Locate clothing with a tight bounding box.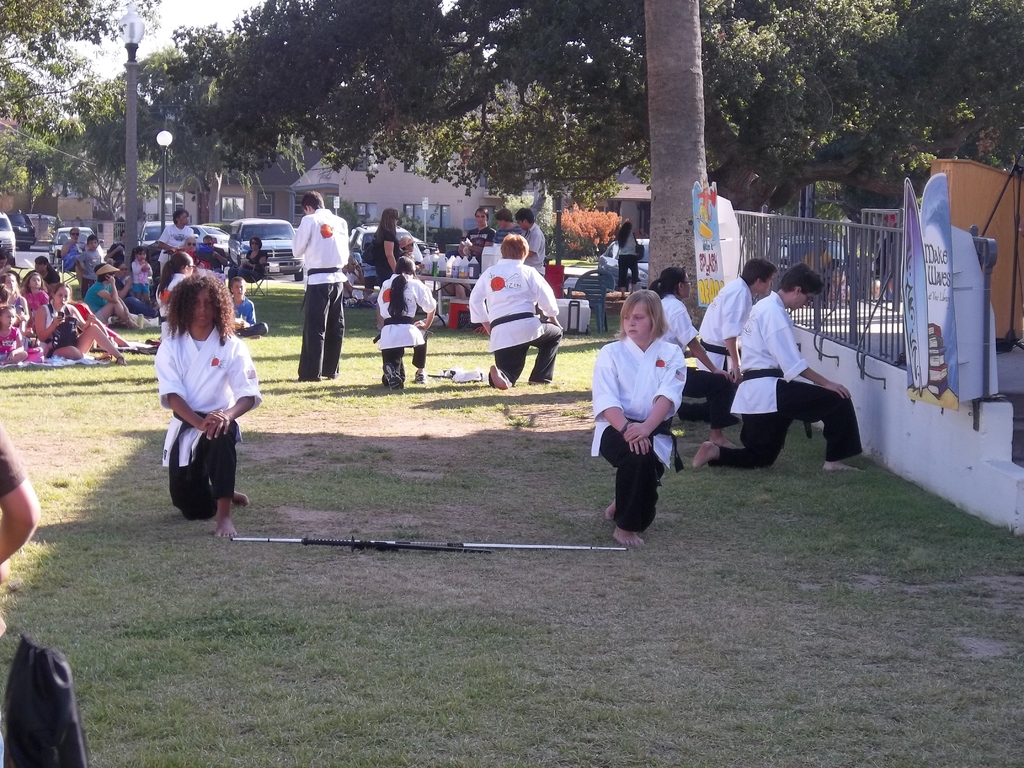
bbox=(0, 420, 26, 509).
